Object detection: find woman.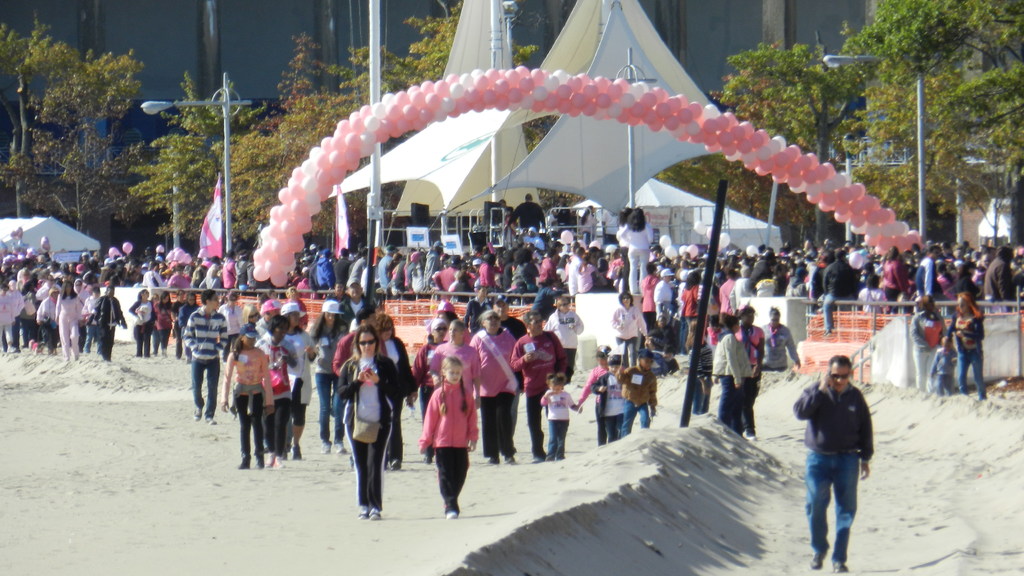
box(52, 282, 85, 364).
